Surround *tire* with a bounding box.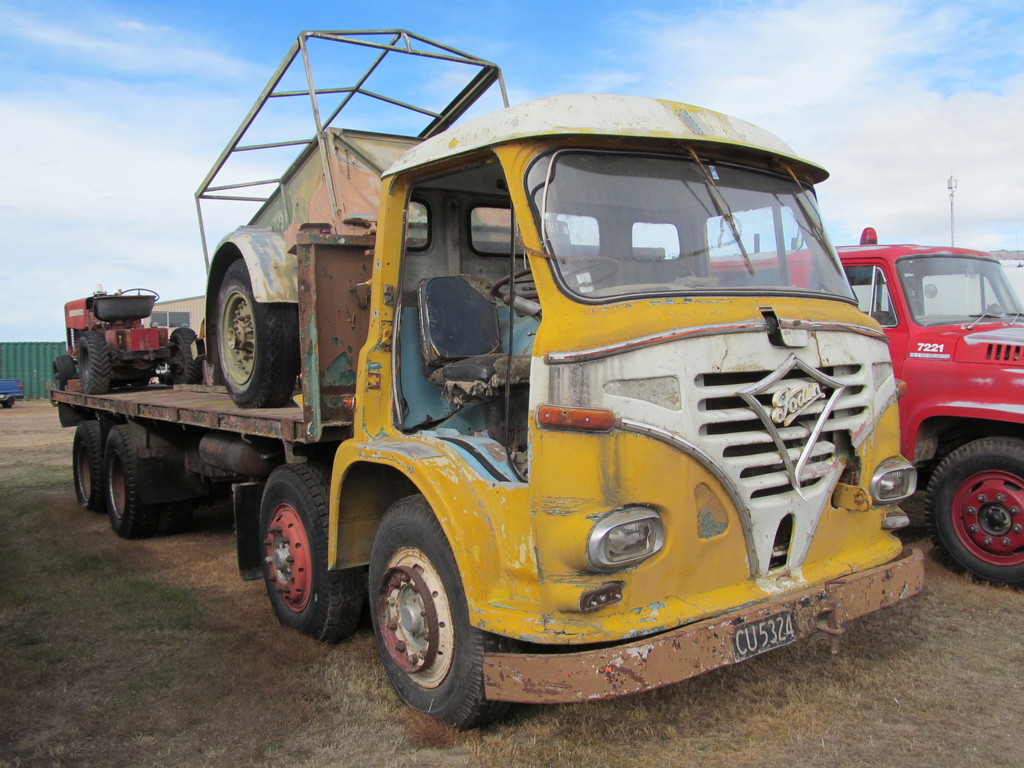
209 254 298 409.
